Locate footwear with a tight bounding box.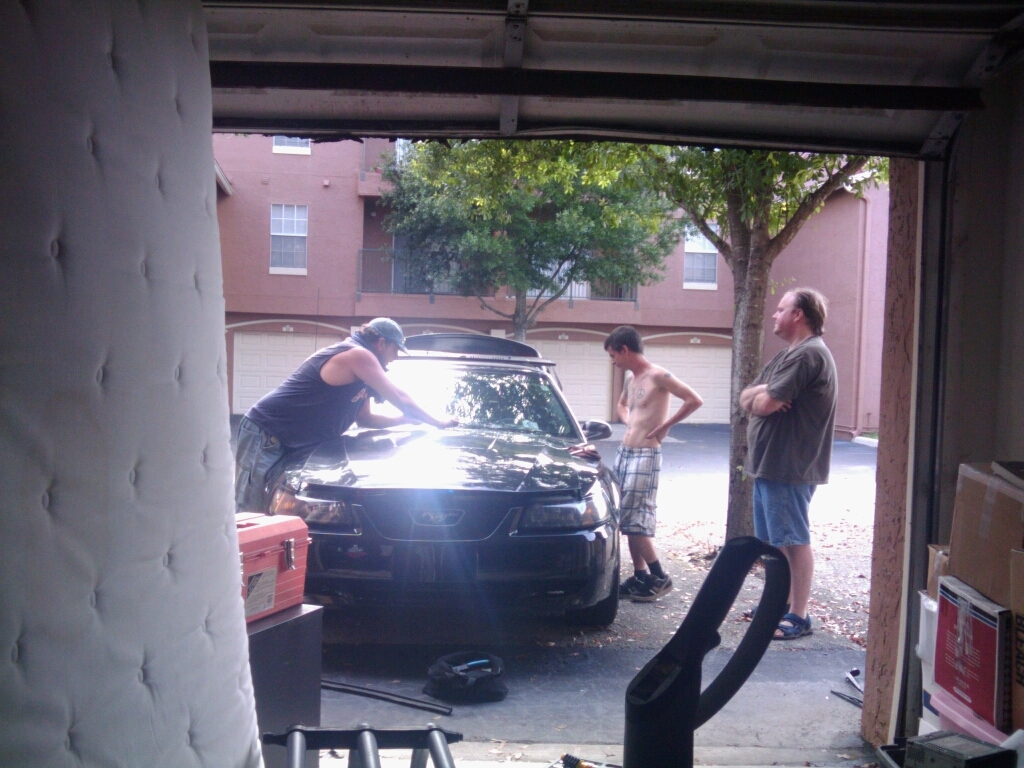
{"x1": 630, "y1": 576, "x2": 673, "y2": 606}.
